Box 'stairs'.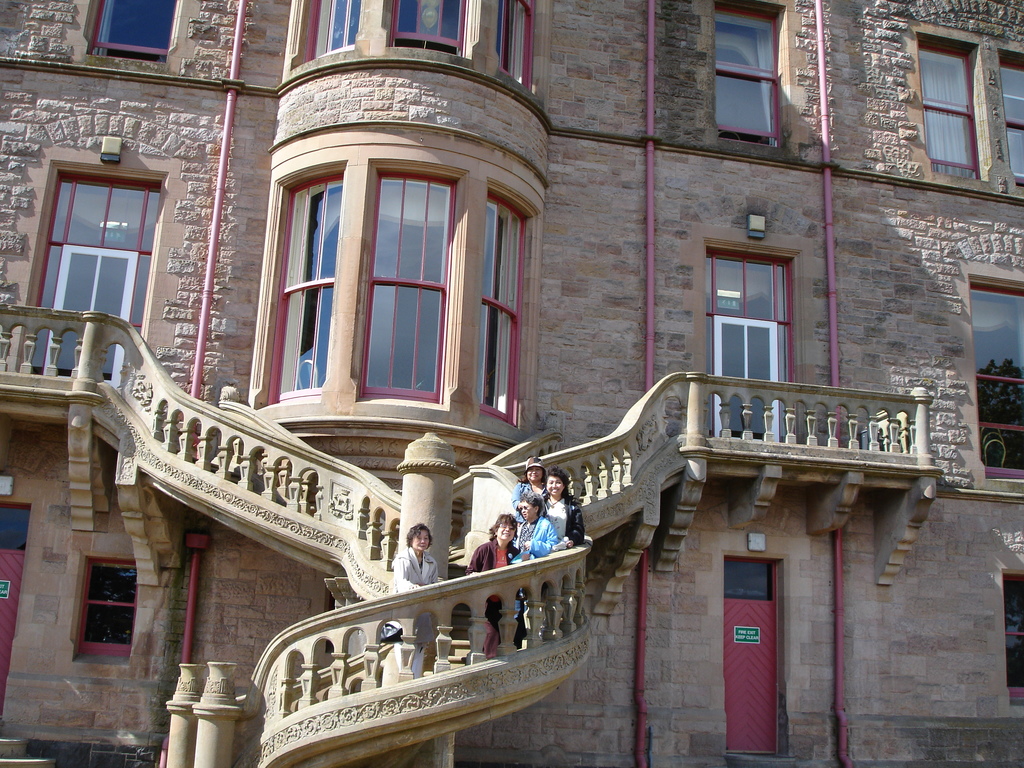
bbox=(562, 454, 628, 505).
